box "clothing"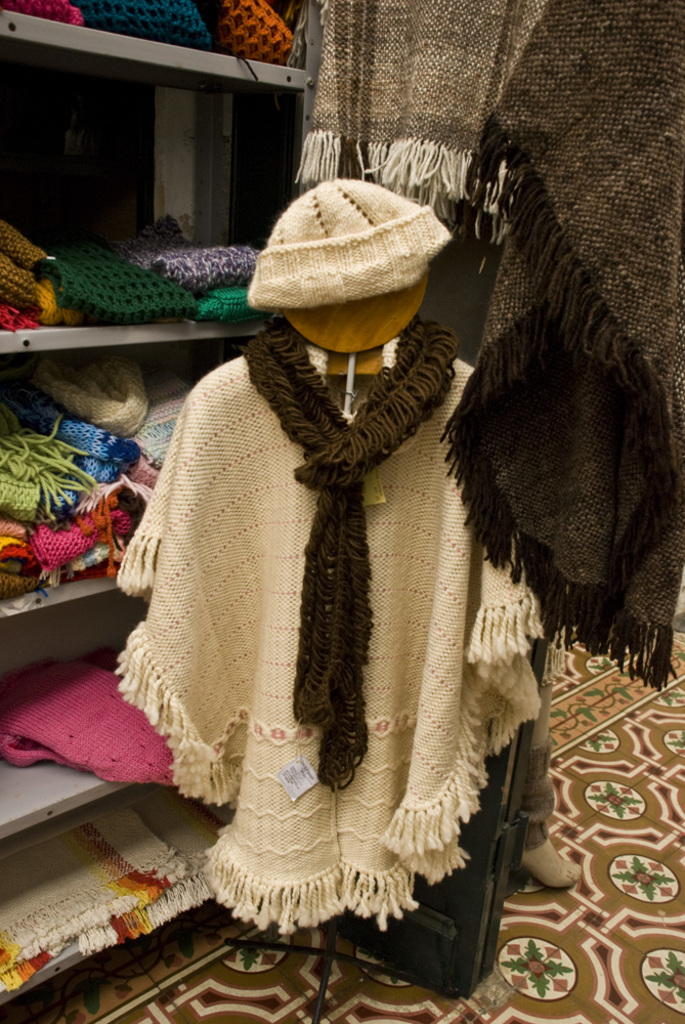
box(99, 189, 577, 981)
